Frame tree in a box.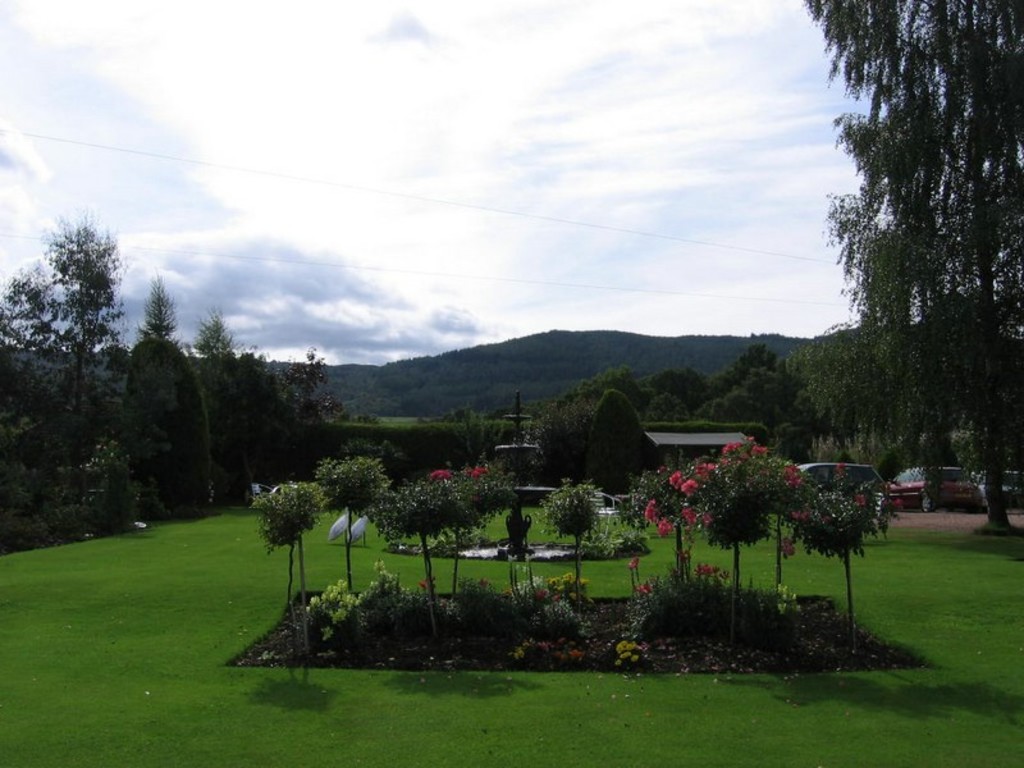
x1=645, y1=415, x2=823, y2=662.
